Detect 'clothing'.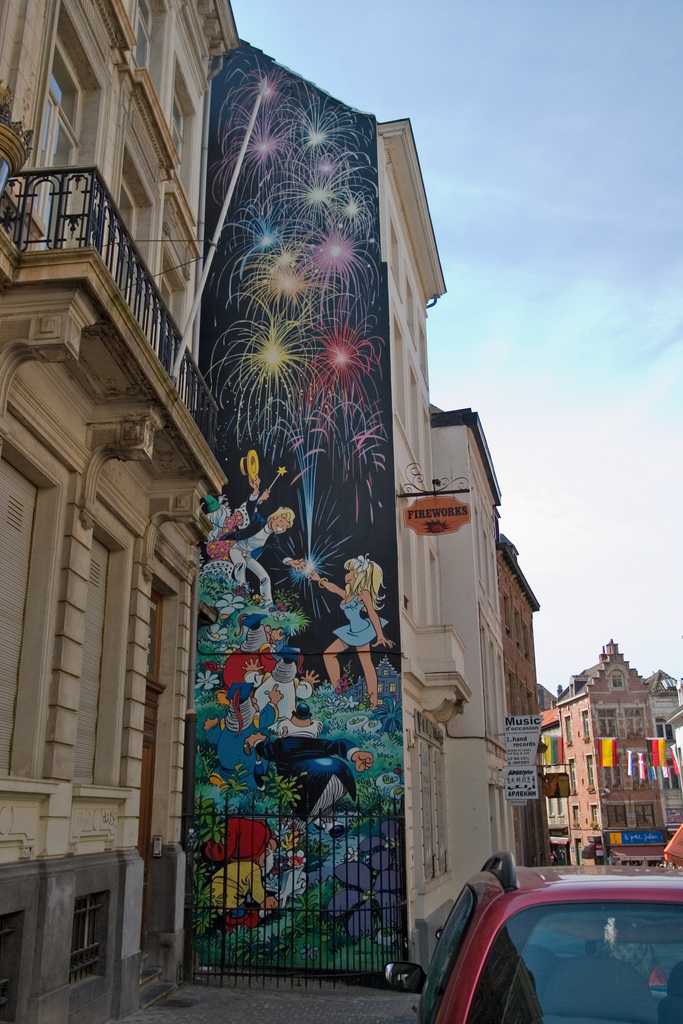
Detected at bbox(205, 502, 252, 564).
